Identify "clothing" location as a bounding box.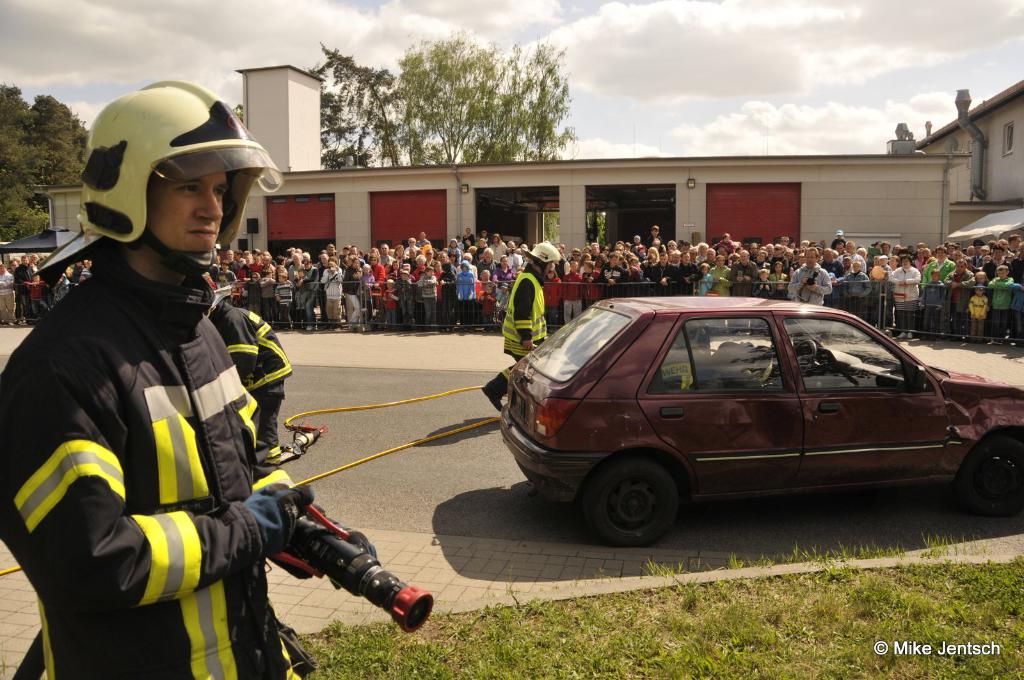
[left=486, top=269, right=547, bottom=400].
